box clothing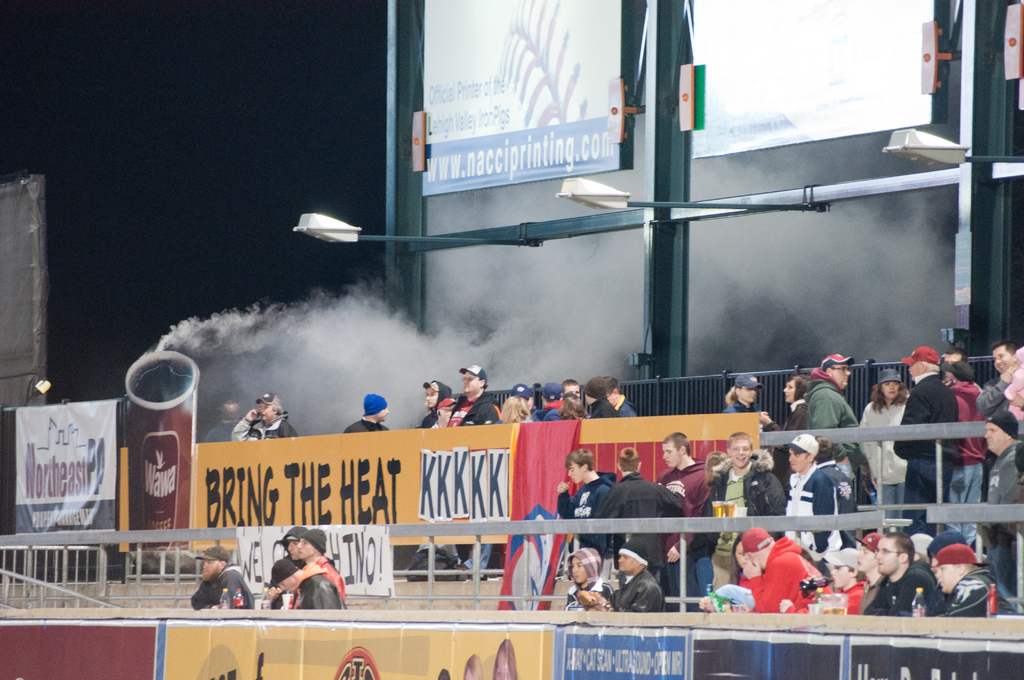
l=868, t=570, r=956, b=627
